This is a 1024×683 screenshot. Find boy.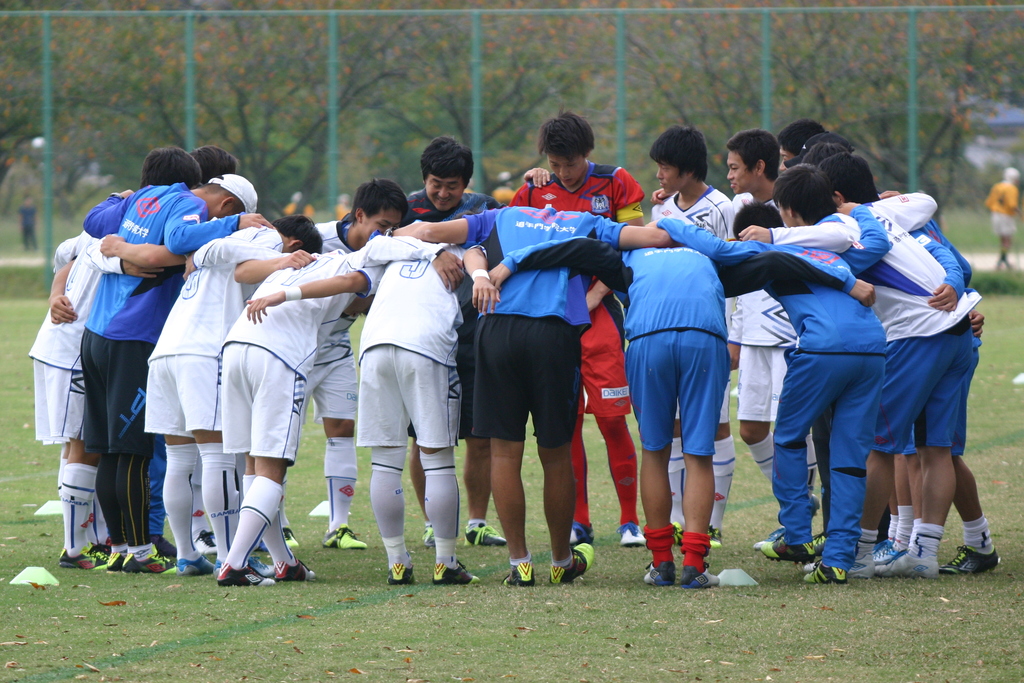
Bounding box: <region>816, 147, 999, 563</region>.
